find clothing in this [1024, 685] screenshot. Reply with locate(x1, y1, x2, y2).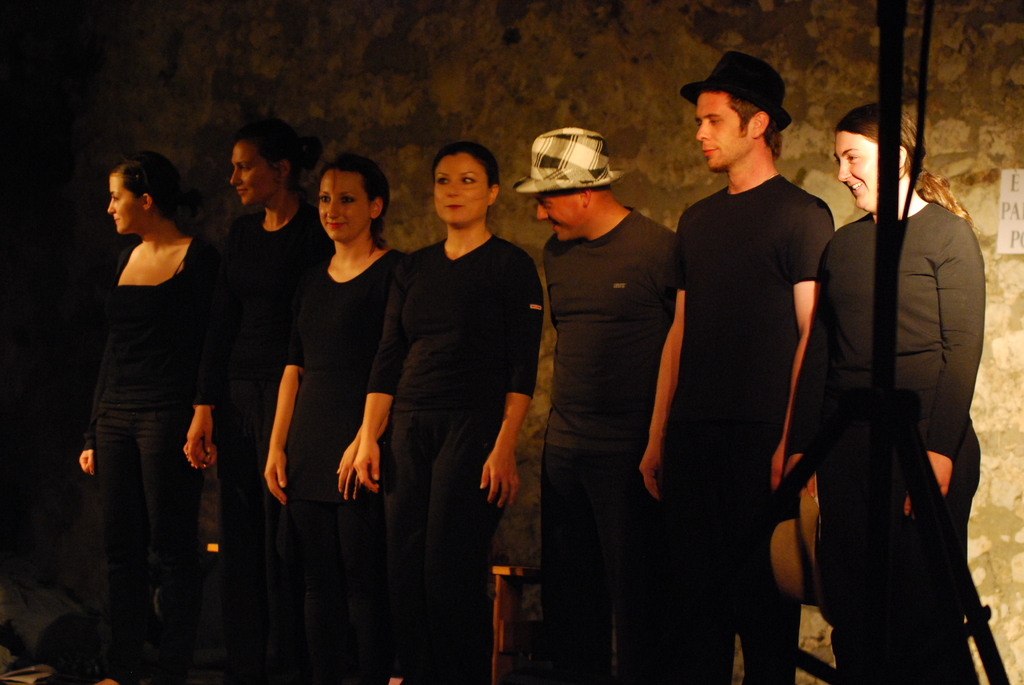
locate(357, 228, 545, 684).
